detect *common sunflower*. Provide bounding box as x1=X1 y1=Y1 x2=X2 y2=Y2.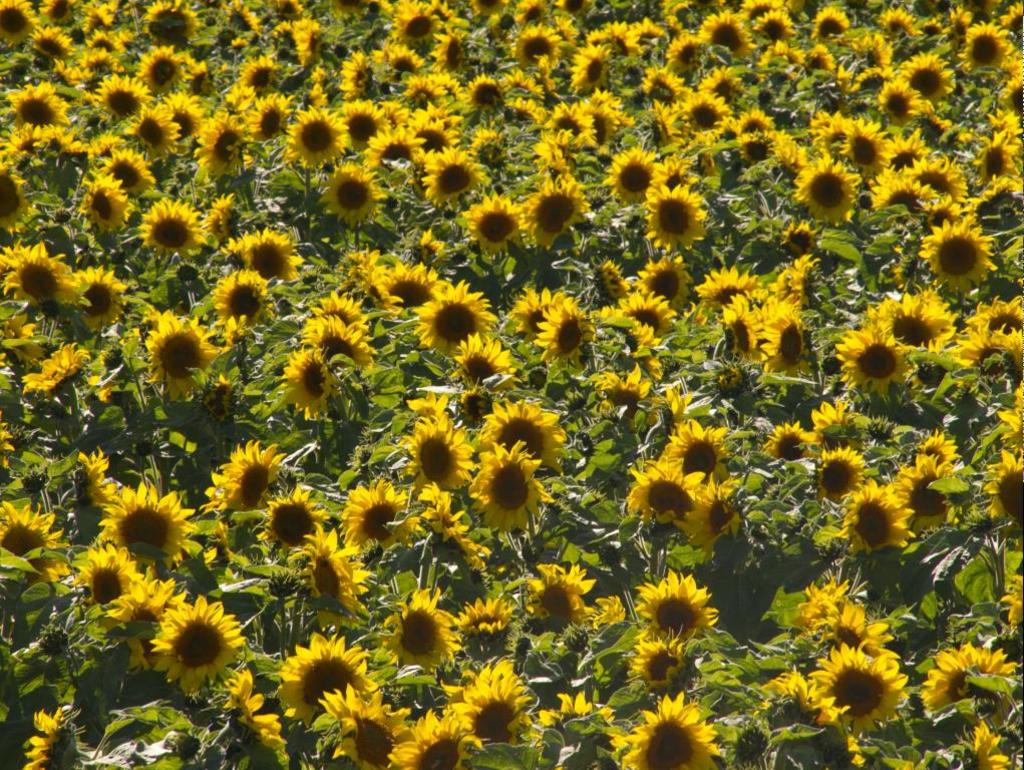
x1=613 y1=697 x2=702 y2=769.
